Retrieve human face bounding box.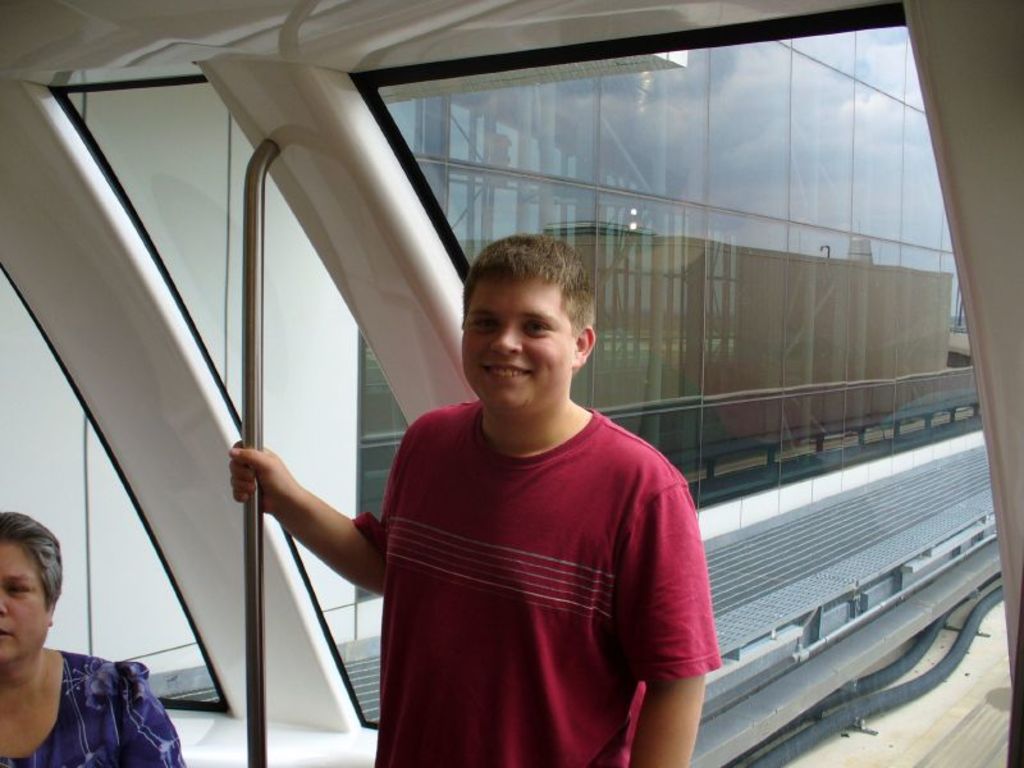
Bounding box: 457/280/575/412.
